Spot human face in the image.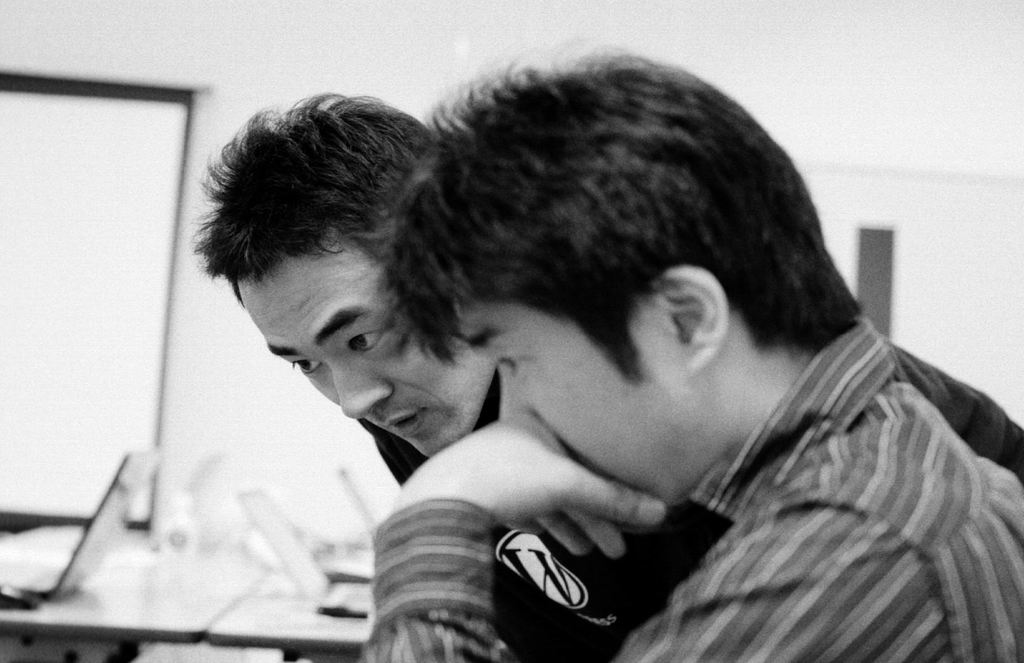
human face found at x1=455 y1=299 x2=726 y2=507.
